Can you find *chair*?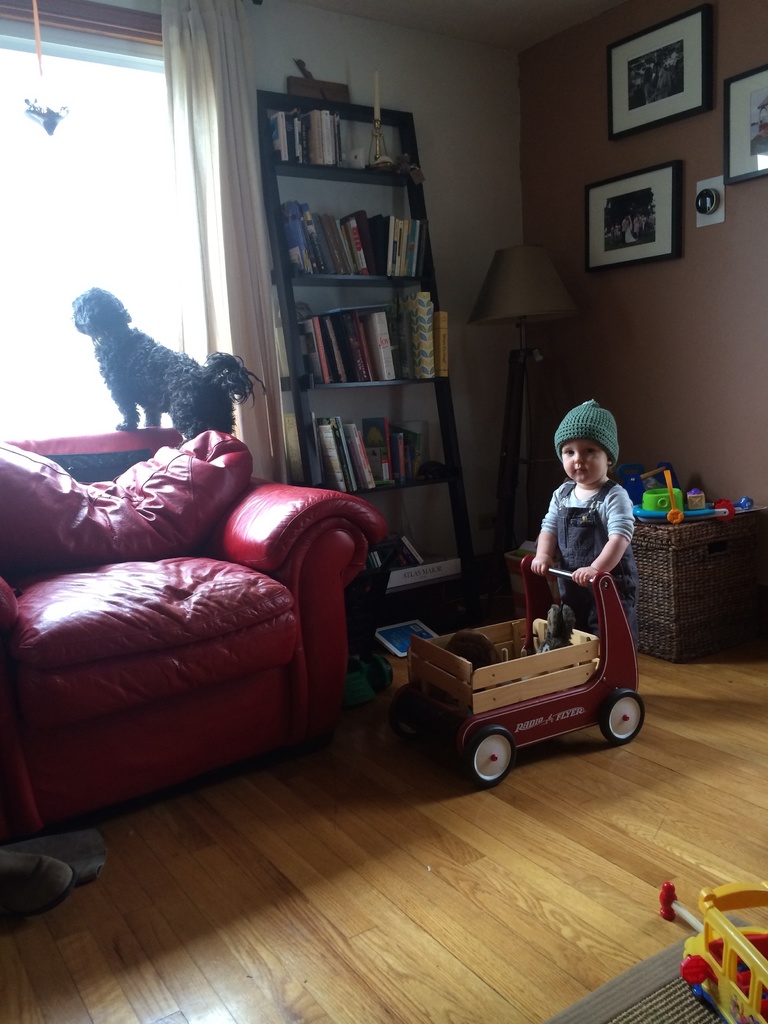
Yes, bounding box: [0, 431, 397, 840].
